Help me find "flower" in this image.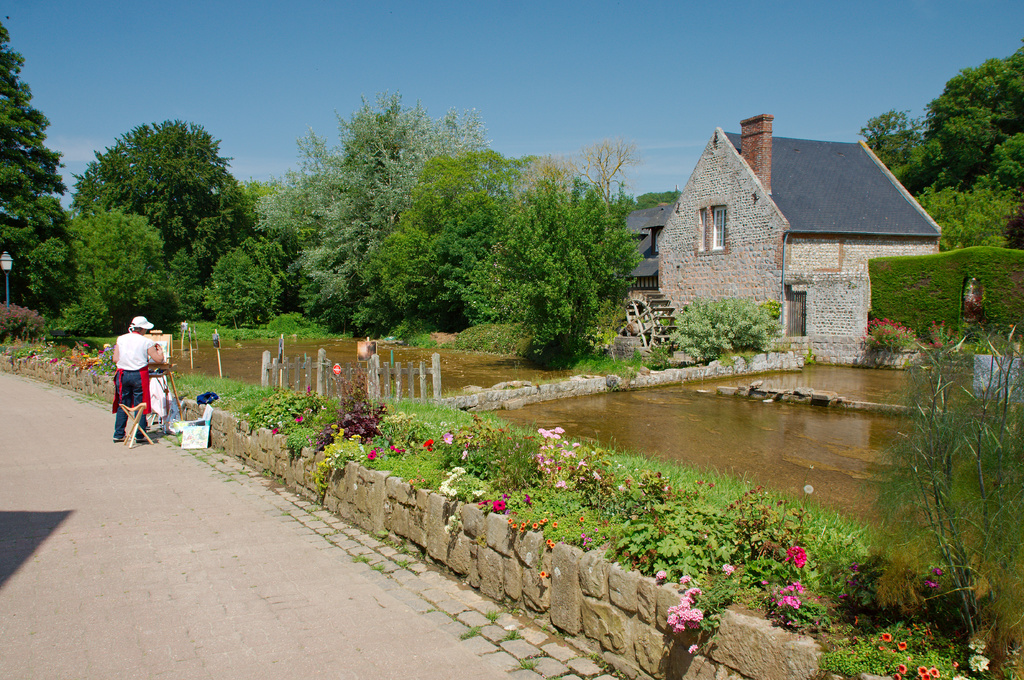
Found it: x1=922, y1=578, x2=941, y2=589.
